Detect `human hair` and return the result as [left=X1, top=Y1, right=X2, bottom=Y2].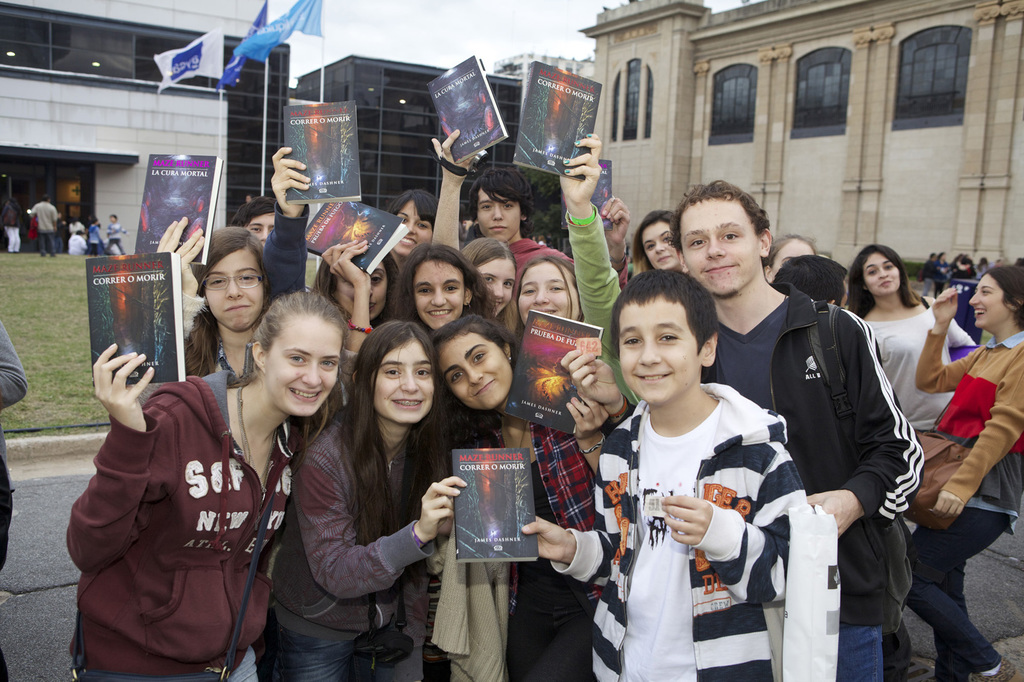
[left=611, top=268, right=716, bottom=364].
